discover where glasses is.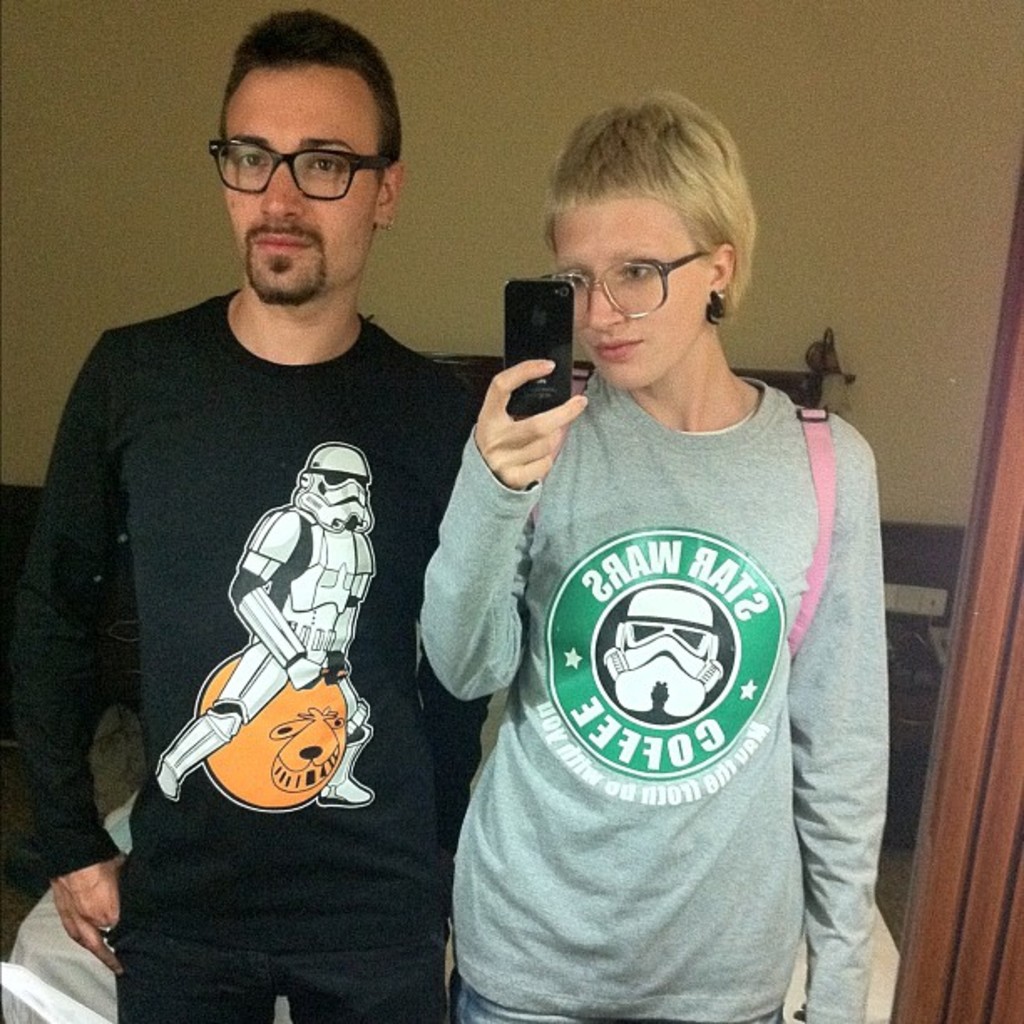
Discovered at [211,114,398,186].
